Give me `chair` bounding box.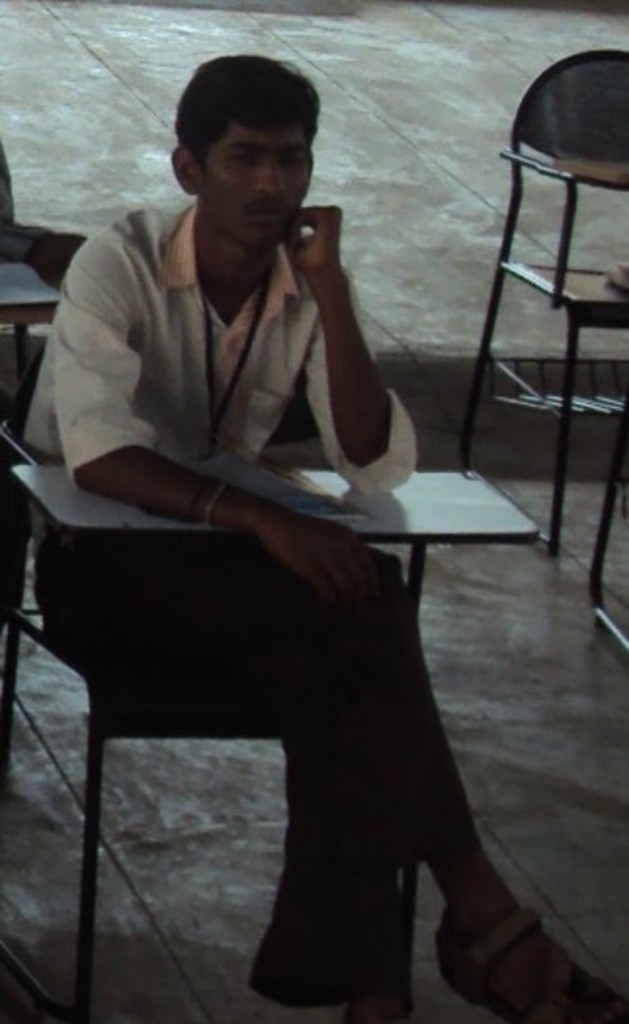
pyautogui.locateOnScreen(447, 0, 617, 569).
